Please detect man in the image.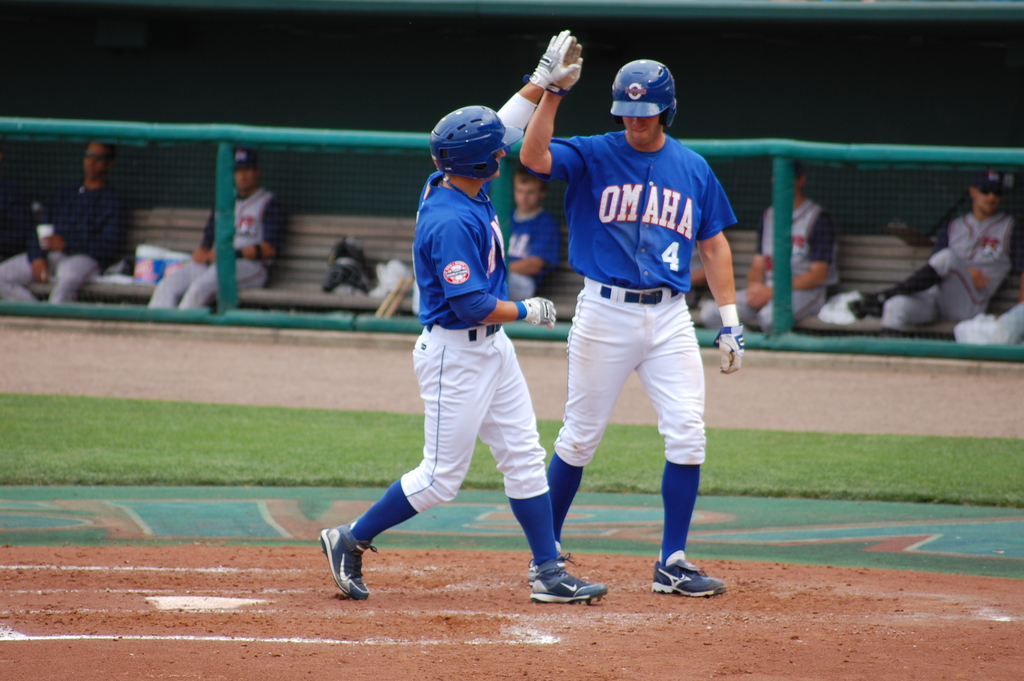
box(147, 140, 286, 309).
